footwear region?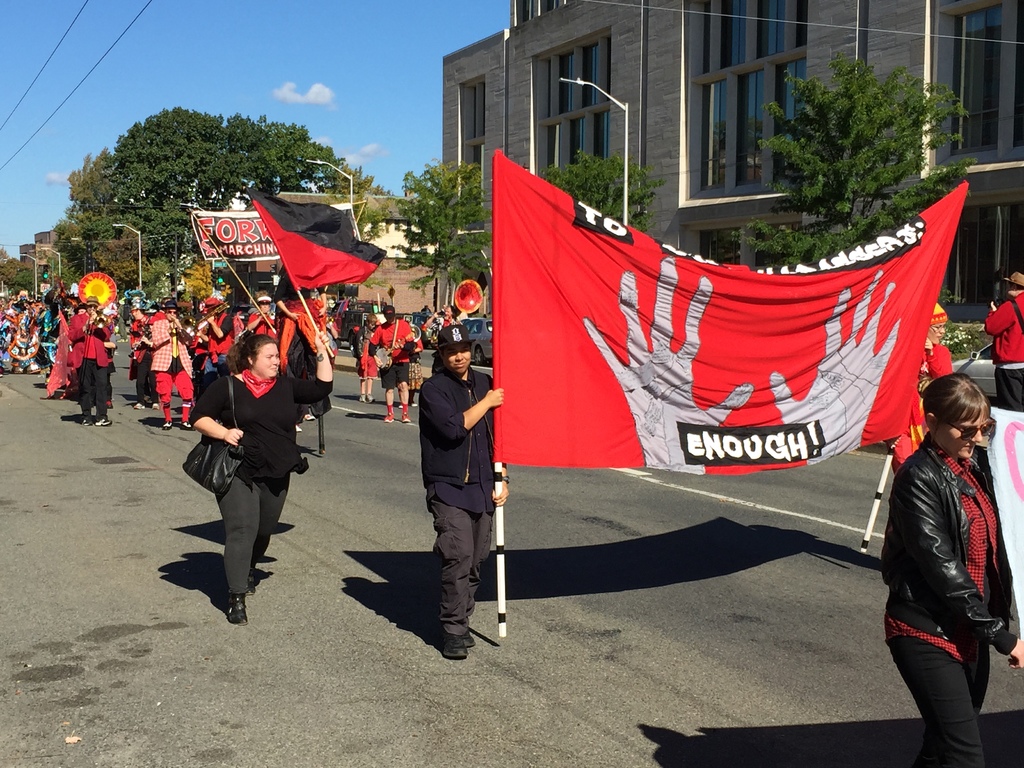
(x1=162, y1=420, x2=172, y2=429)
